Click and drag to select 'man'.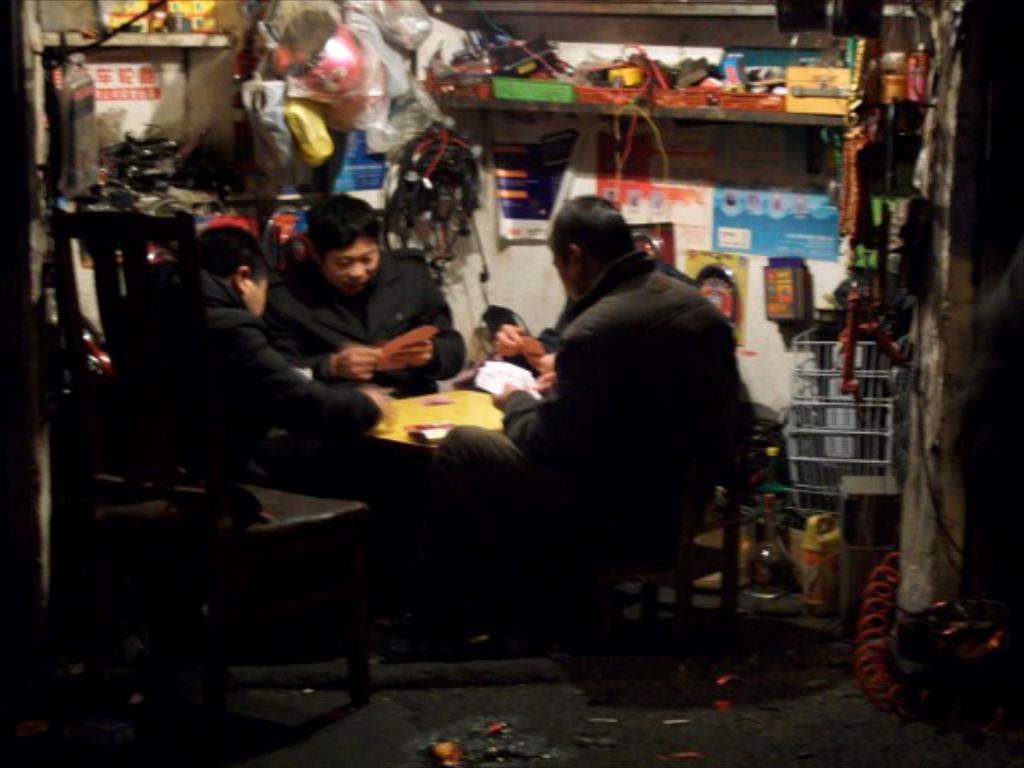
Selection: locate(116, 230, 415, 621).
